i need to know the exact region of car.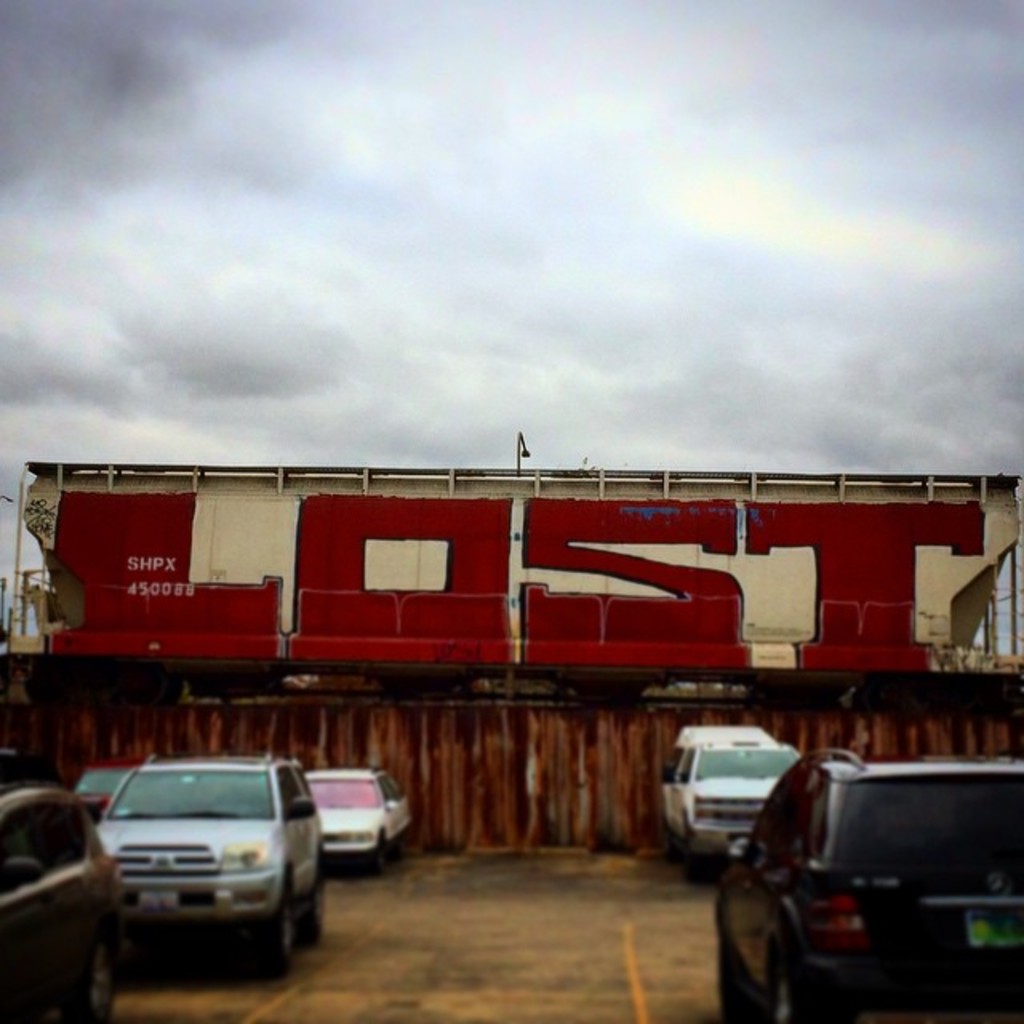
Region: l=709, t=757, r=1022, b=1018.
